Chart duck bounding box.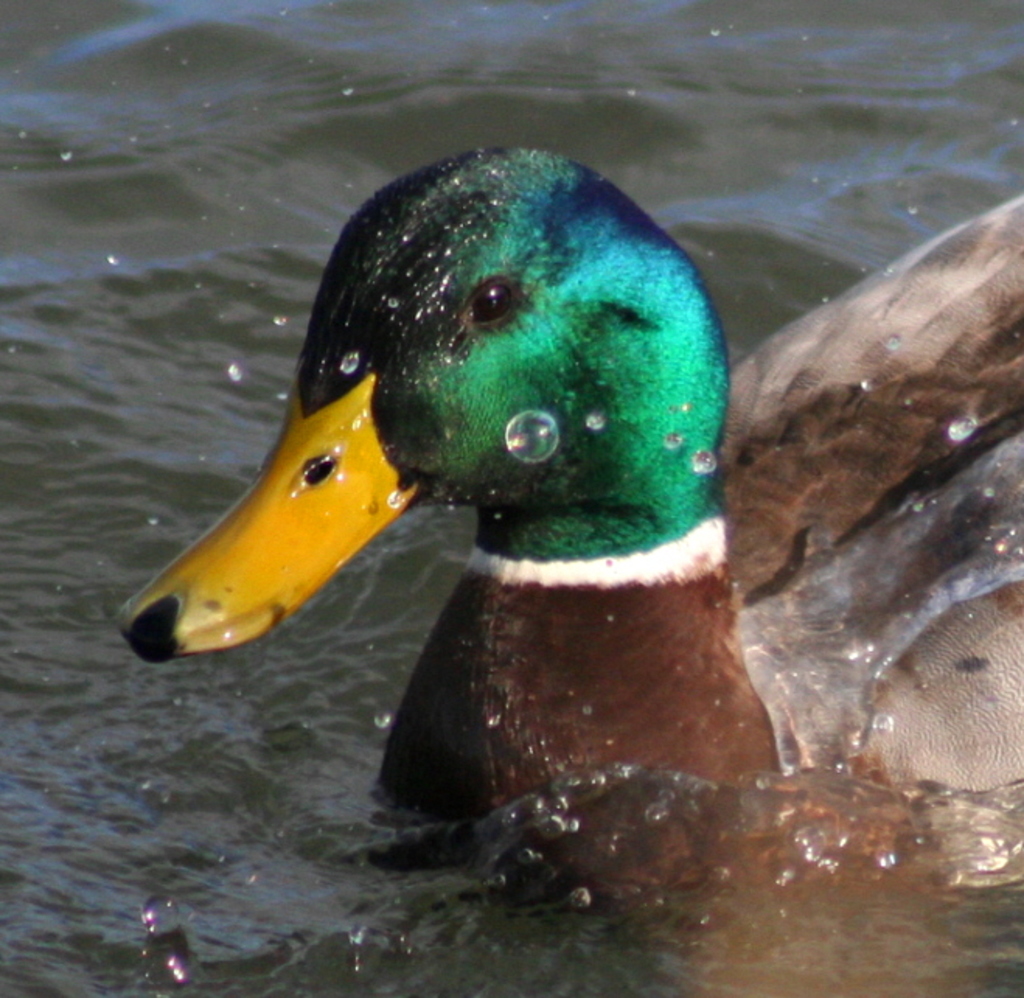
Charted: Rect(120, 143, 1021, 889).
